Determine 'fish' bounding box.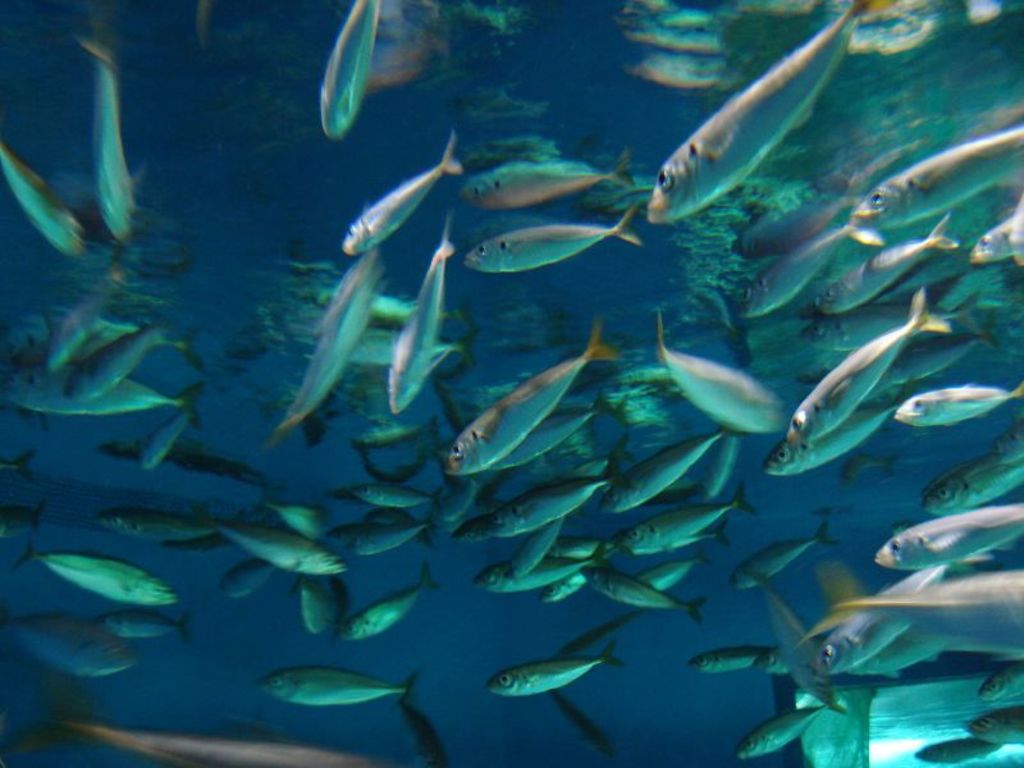
Determined: [x1=383, y1=237, x2=462, y2=411].
